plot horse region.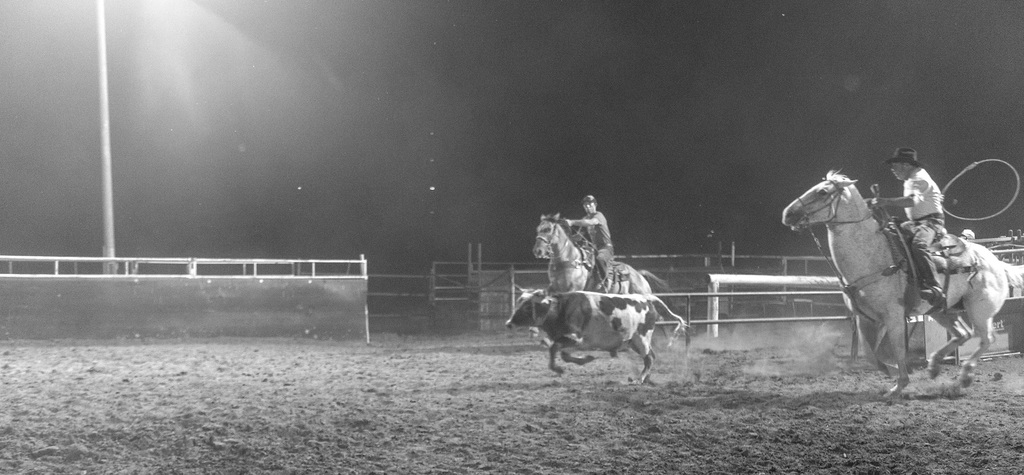
Plotted at [x1=781, y1=168, x2=1023, y2=401].
